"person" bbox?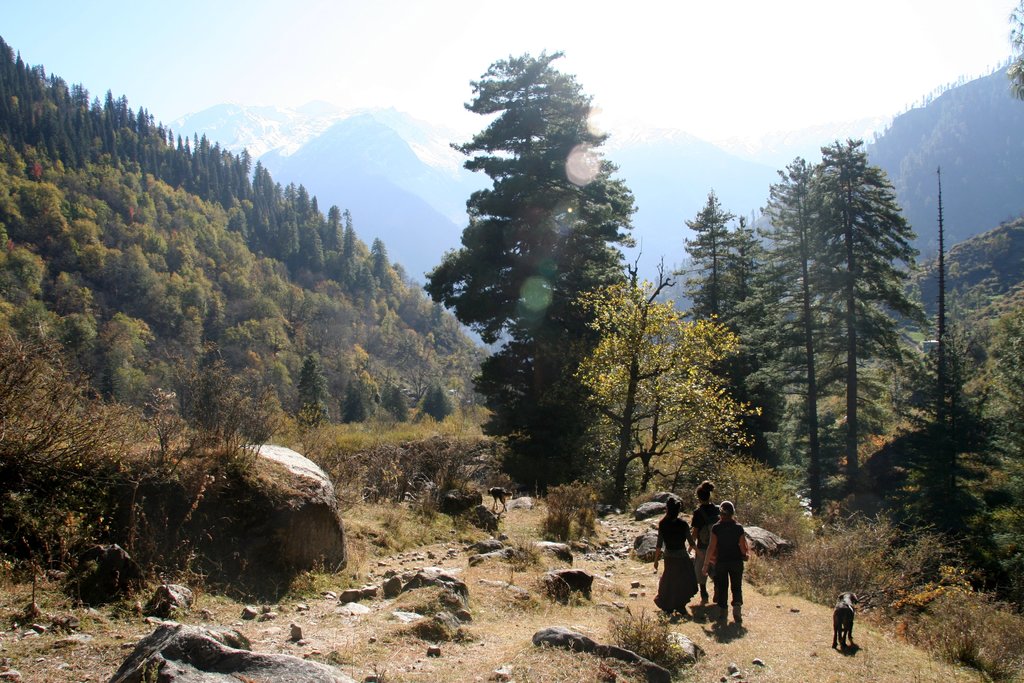
region(705, 496, 757, 630)
